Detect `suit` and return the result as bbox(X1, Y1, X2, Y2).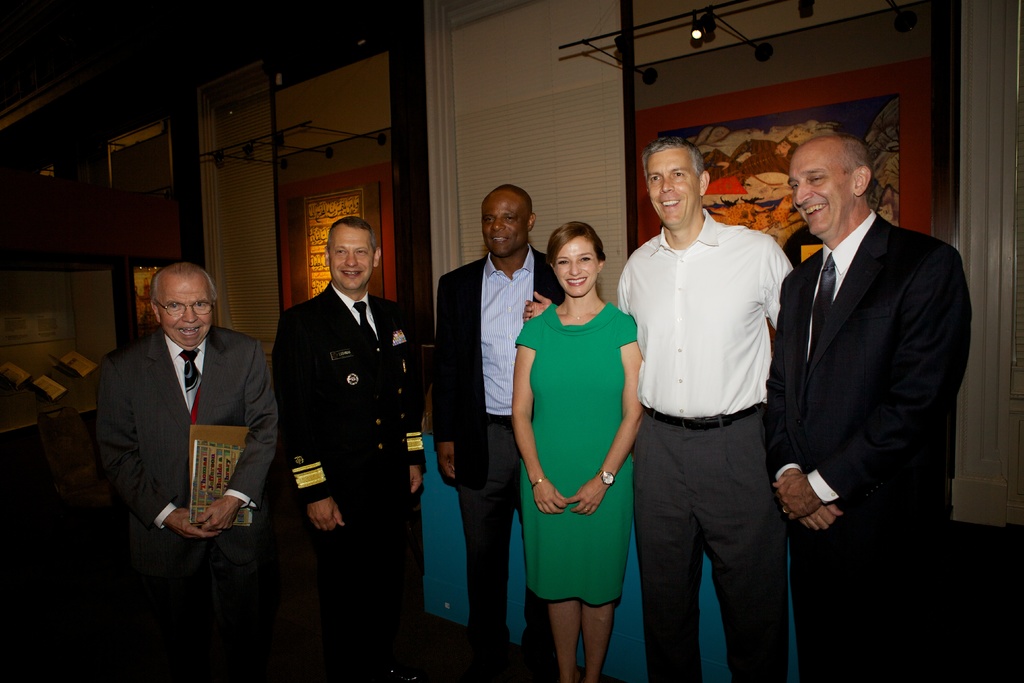
bbox(433, 243, 566, 676).
